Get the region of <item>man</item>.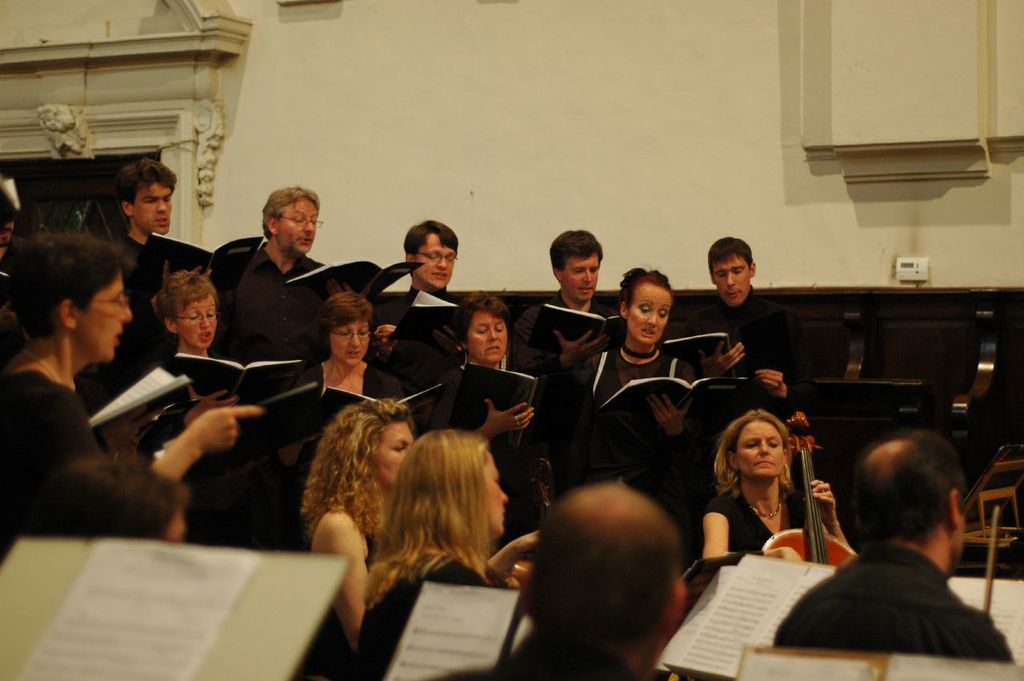
select_region(510, 228, 614, 466).
